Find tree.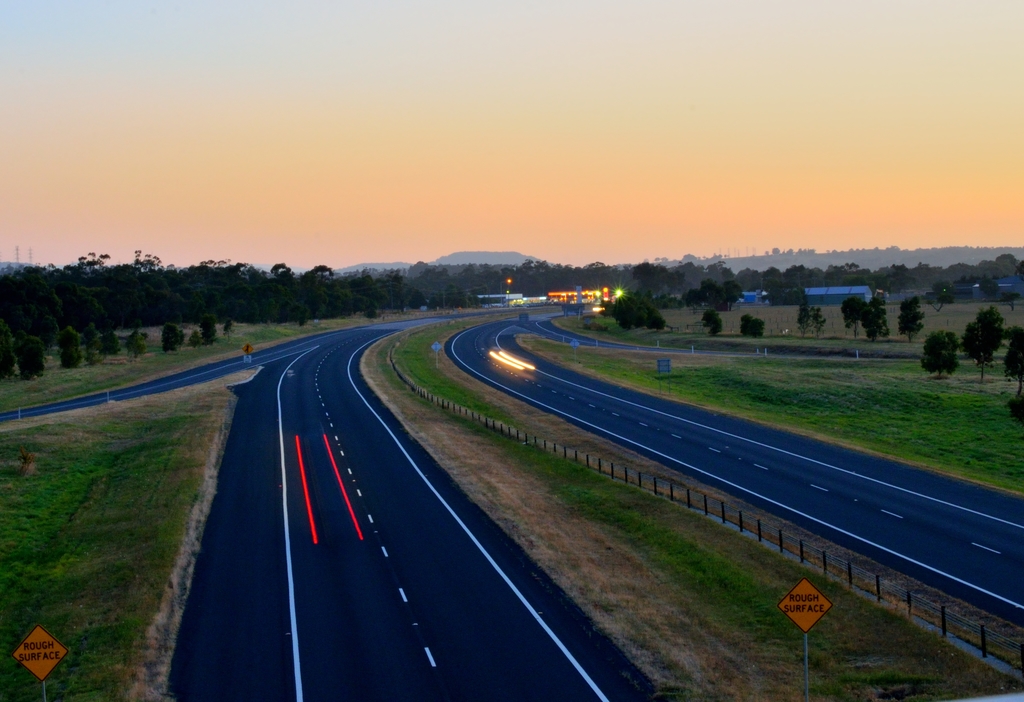
box=[19, 327, 38, 385].
